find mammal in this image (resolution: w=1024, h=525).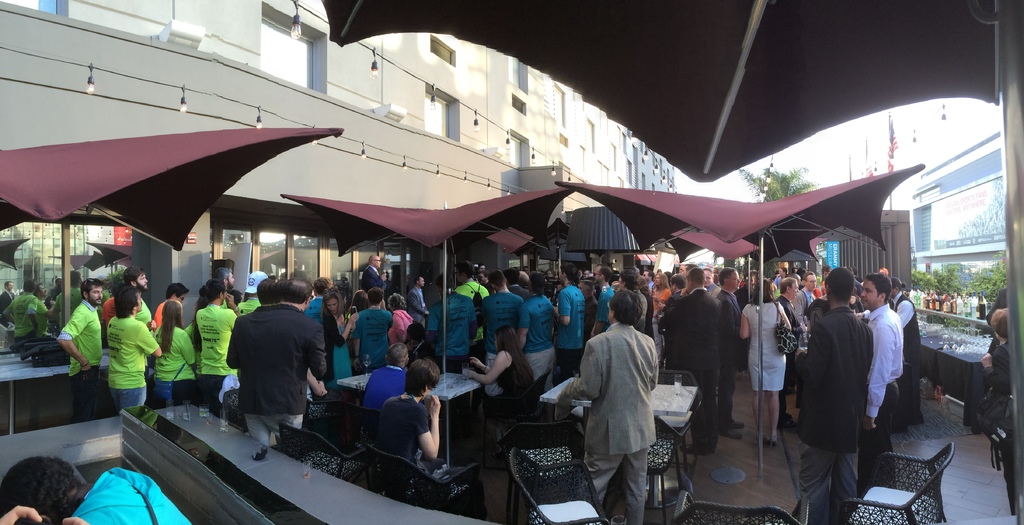
[516, 272, 531, 288].
